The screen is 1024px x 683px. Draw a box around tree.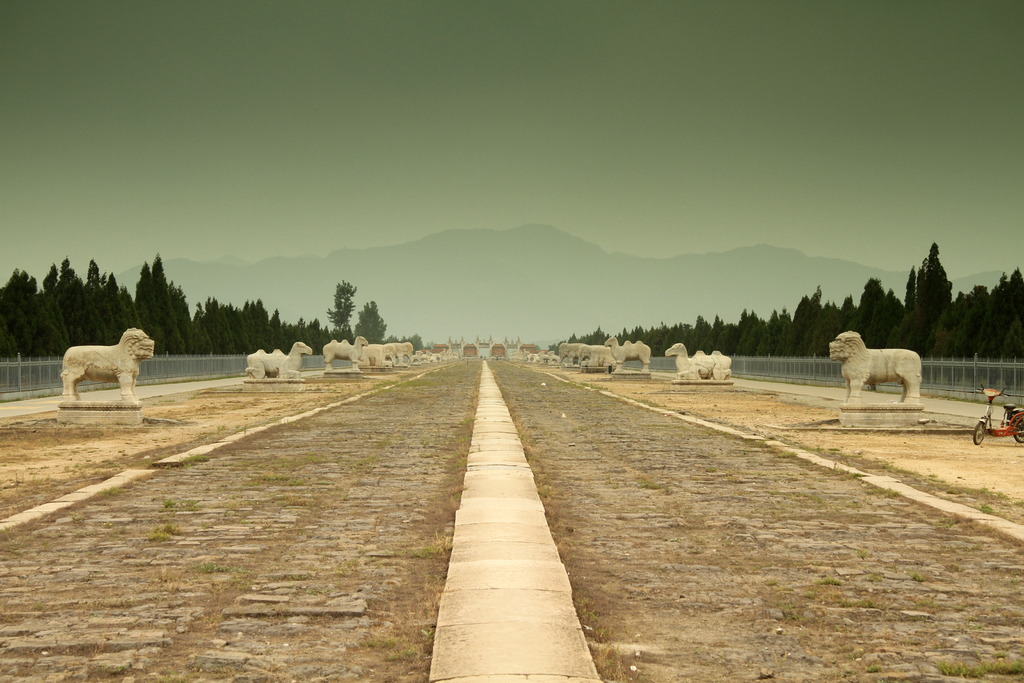
720/320/740/361.
